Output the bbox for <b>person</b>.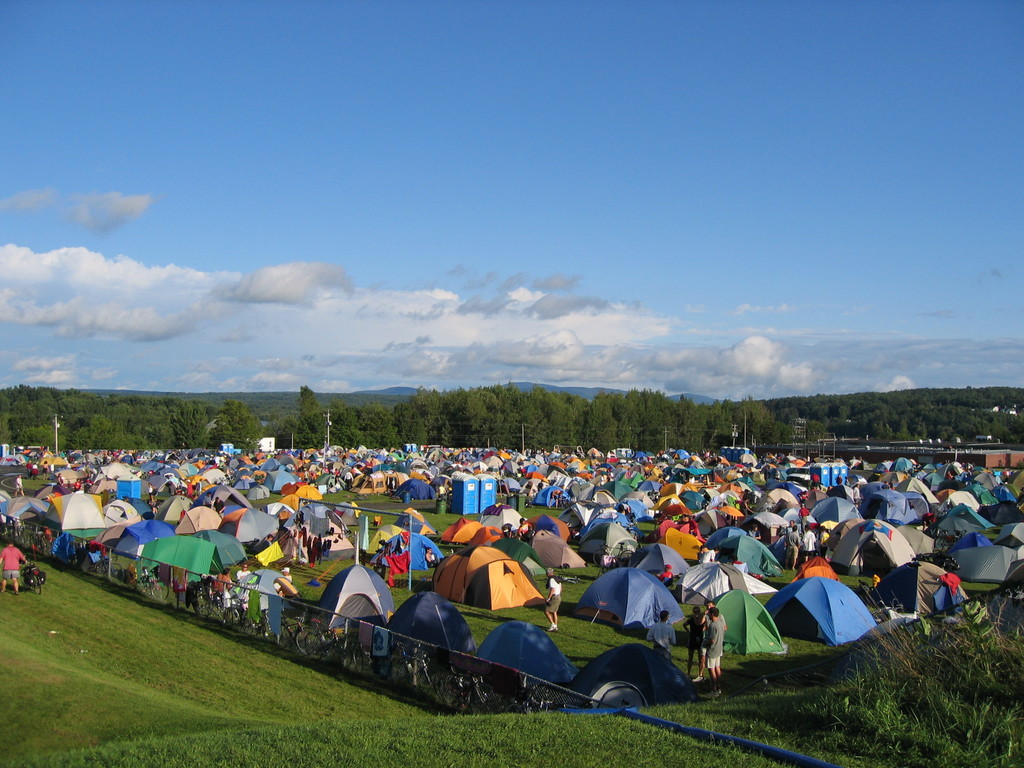
214, 569, 230, 593.
